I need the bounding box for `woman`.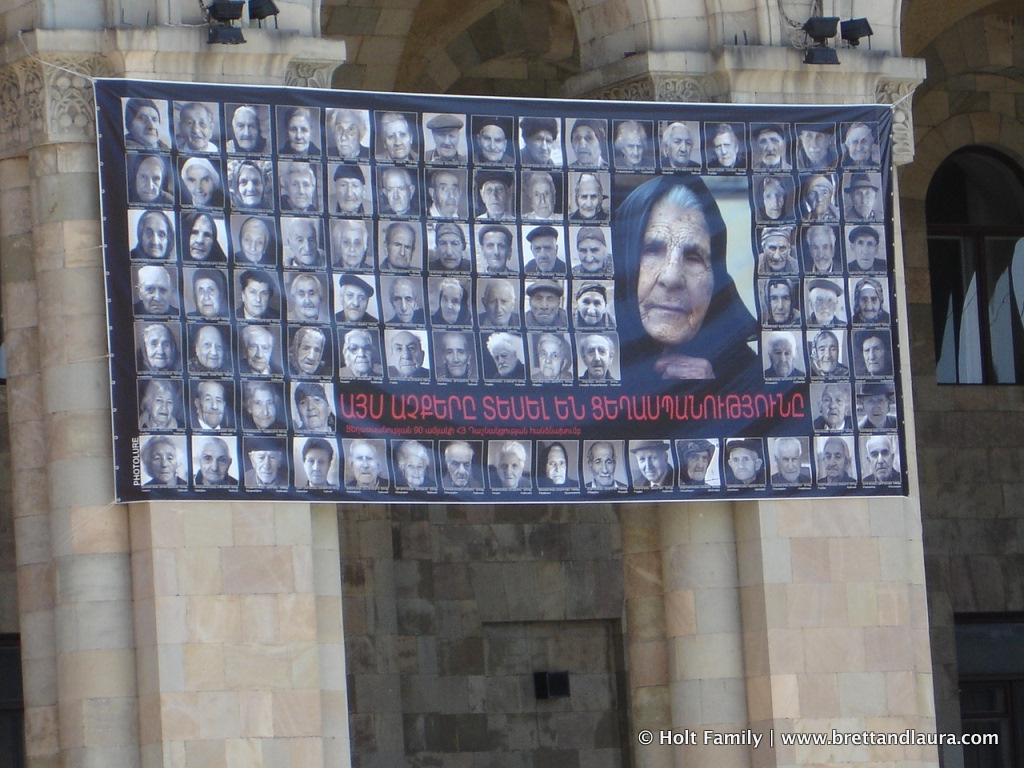
Here it is: 190,271,230,318.
